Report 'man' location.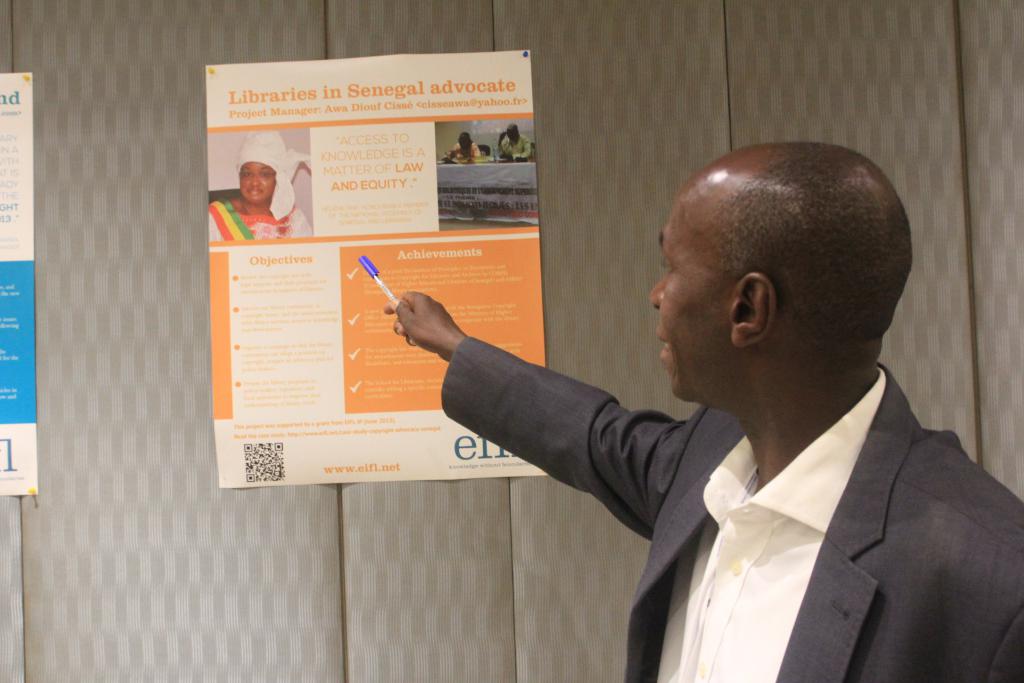
Report: <box>441,165,1012,672</box>.
